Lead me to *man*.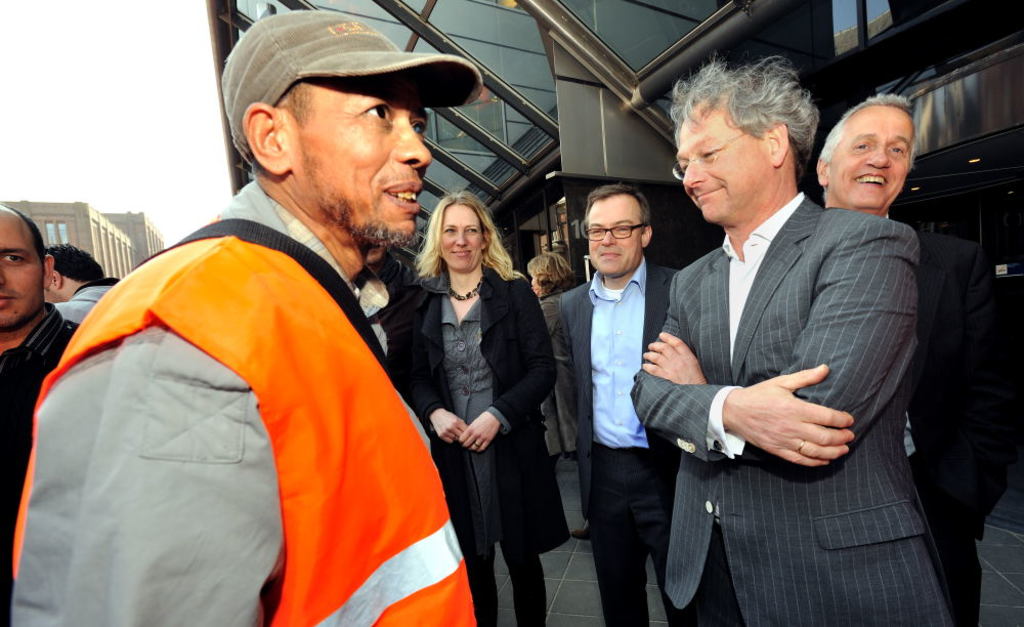
Lead to bbox(629, 52, 954, 626).
